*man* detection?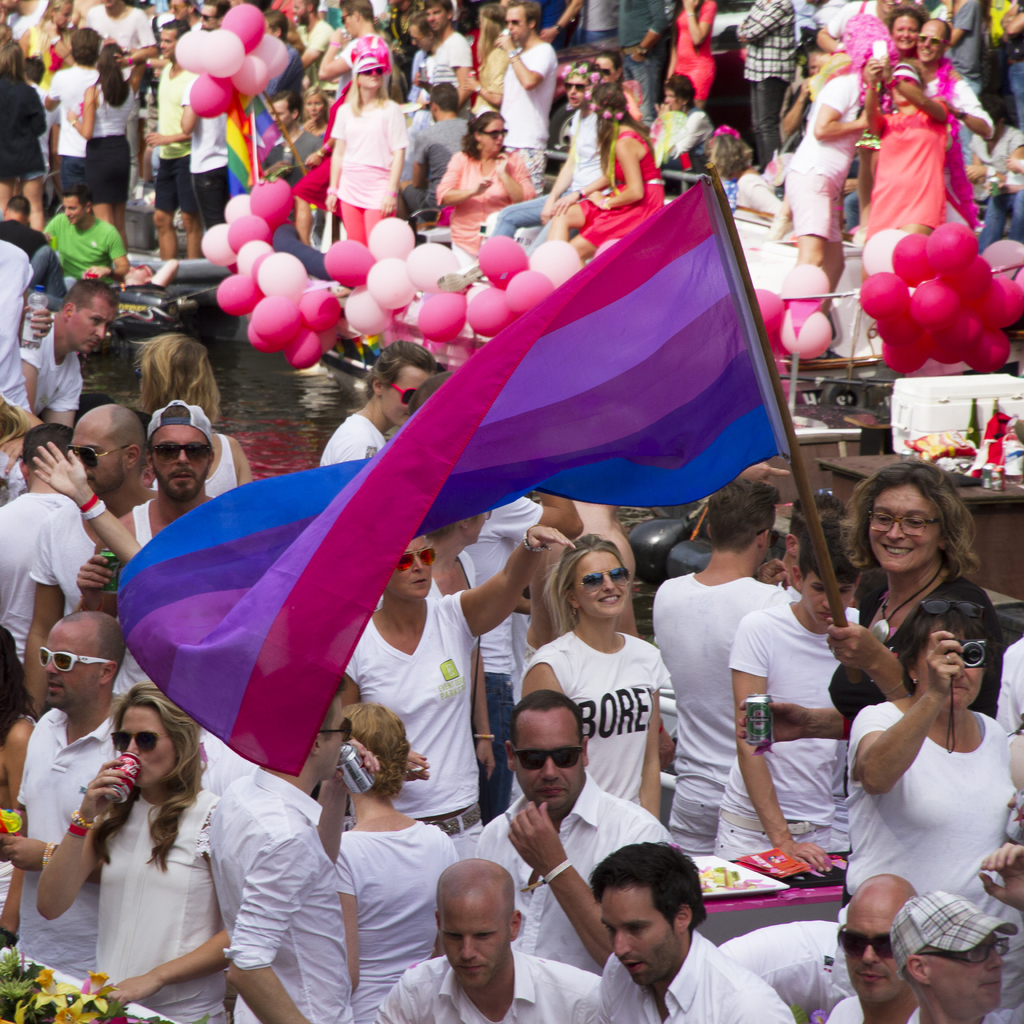
{"x1": 550, "y1": 859, "x2": 774, "y2": 1019}
